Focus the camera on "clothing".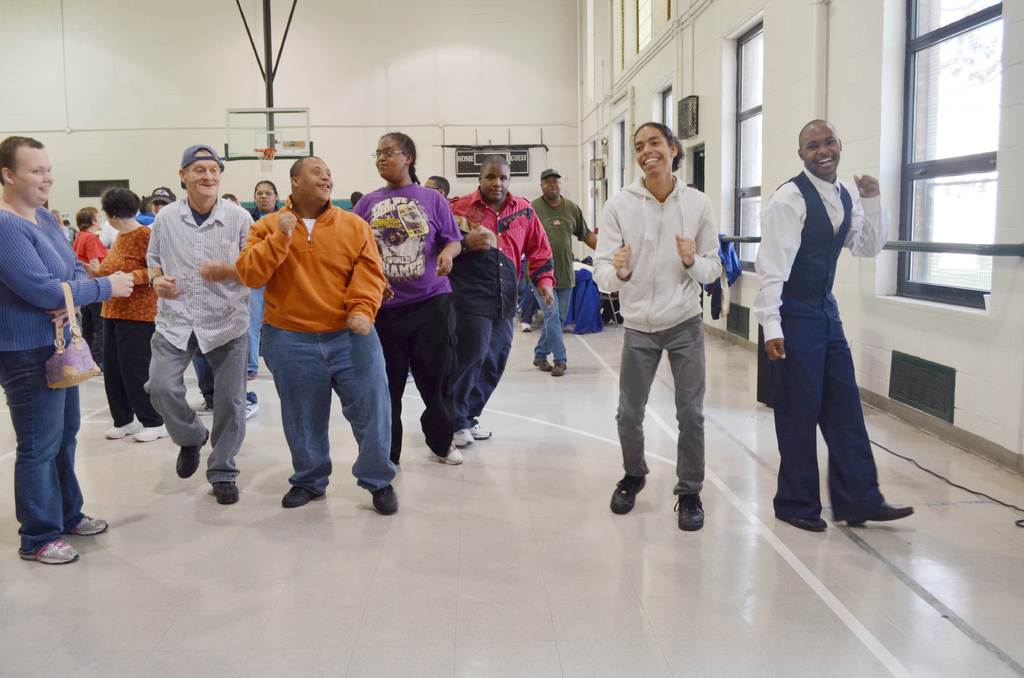
Focus region: 100/227/176/428.
